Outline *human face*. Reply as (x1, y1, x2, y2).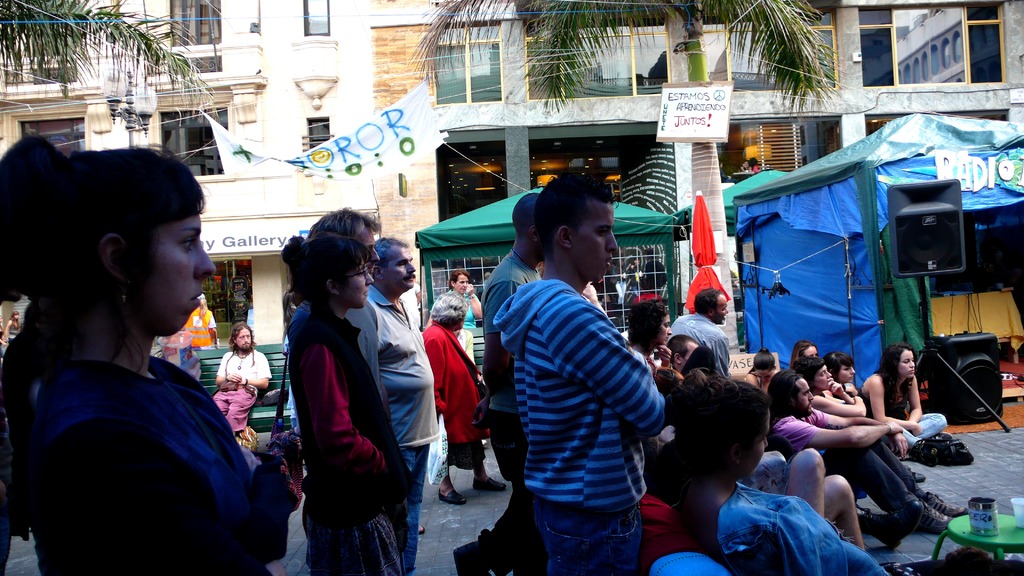
(812, 367, 829, 387).
